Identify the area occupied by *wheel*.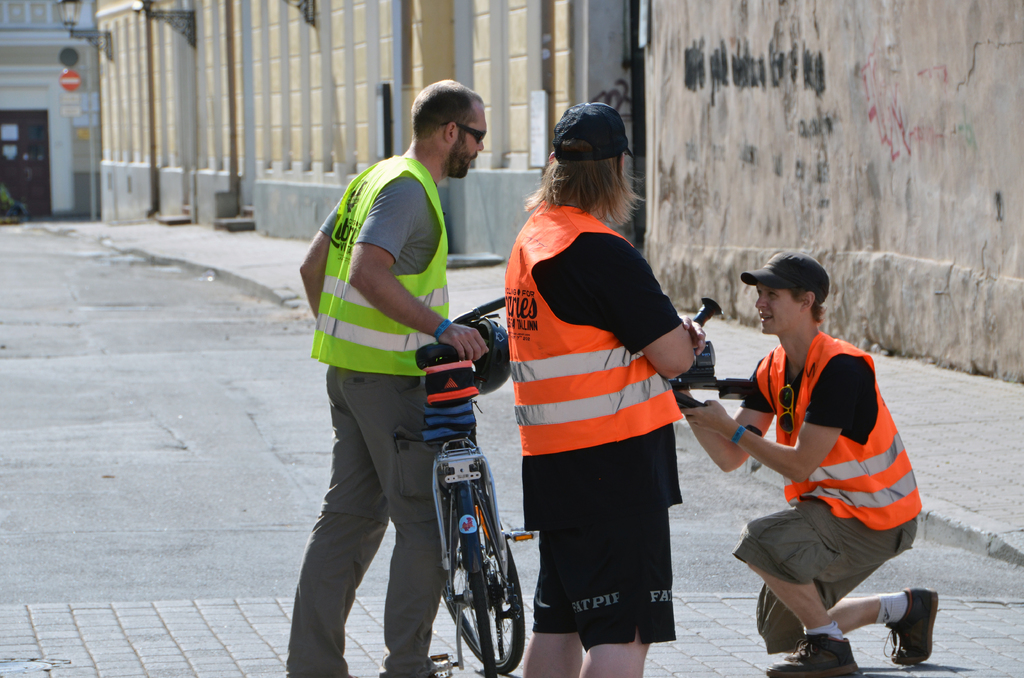
Area: 435 510 529 674.
